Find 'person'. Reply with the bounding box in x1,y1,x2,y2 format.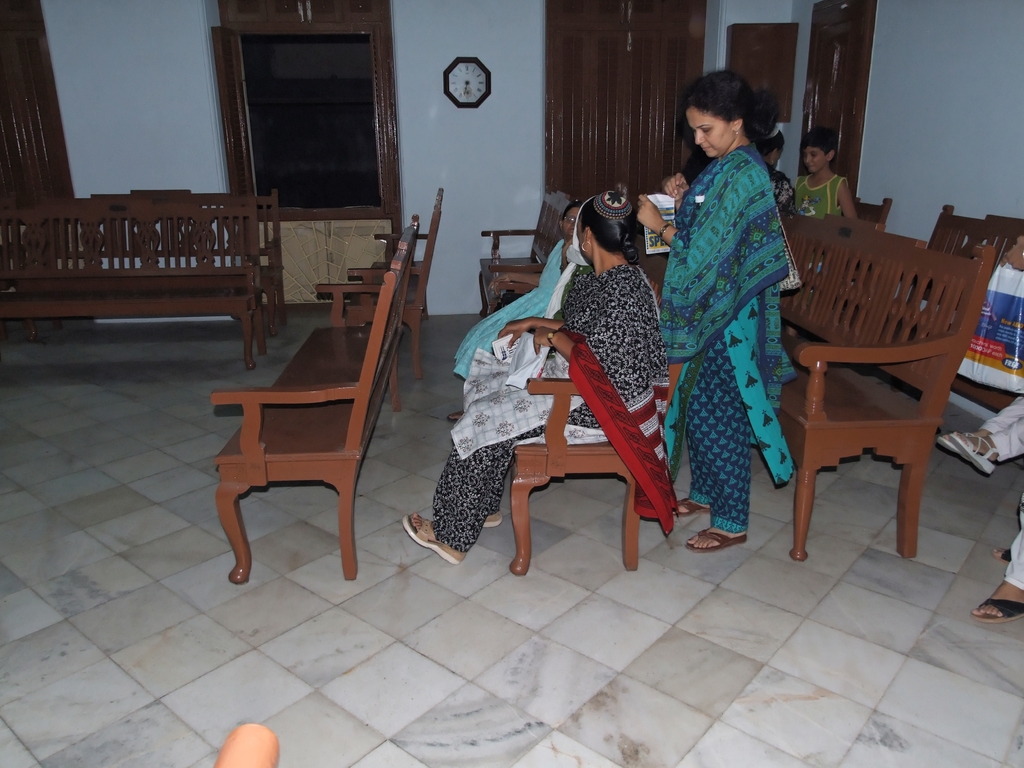
399,195,662,568.
